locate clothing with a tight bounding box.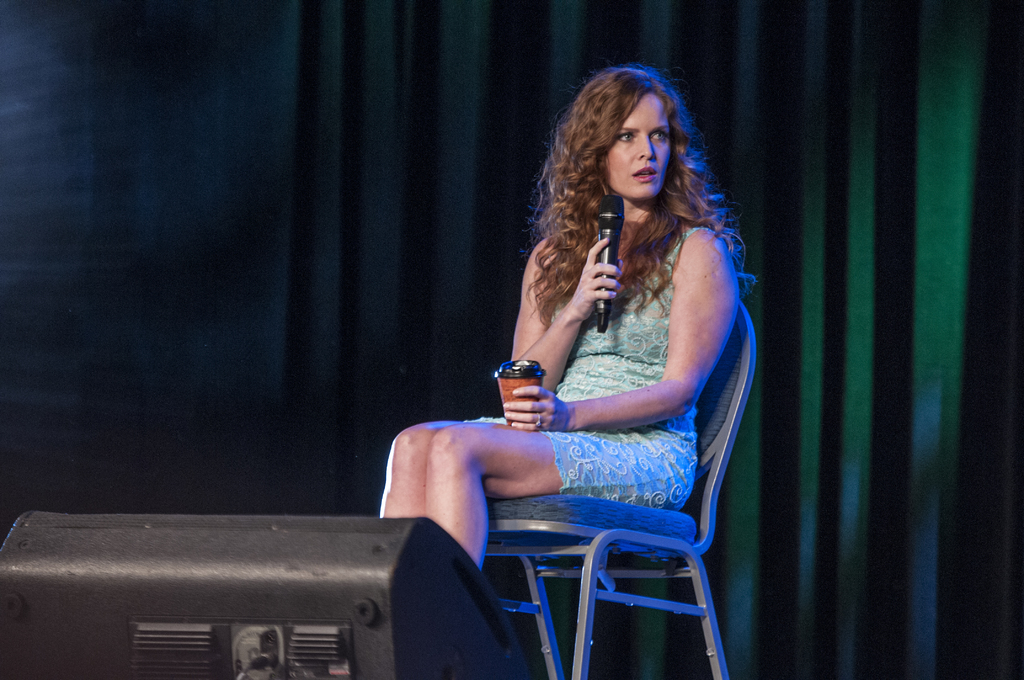
bbox=[461, 222, 722, 495].
